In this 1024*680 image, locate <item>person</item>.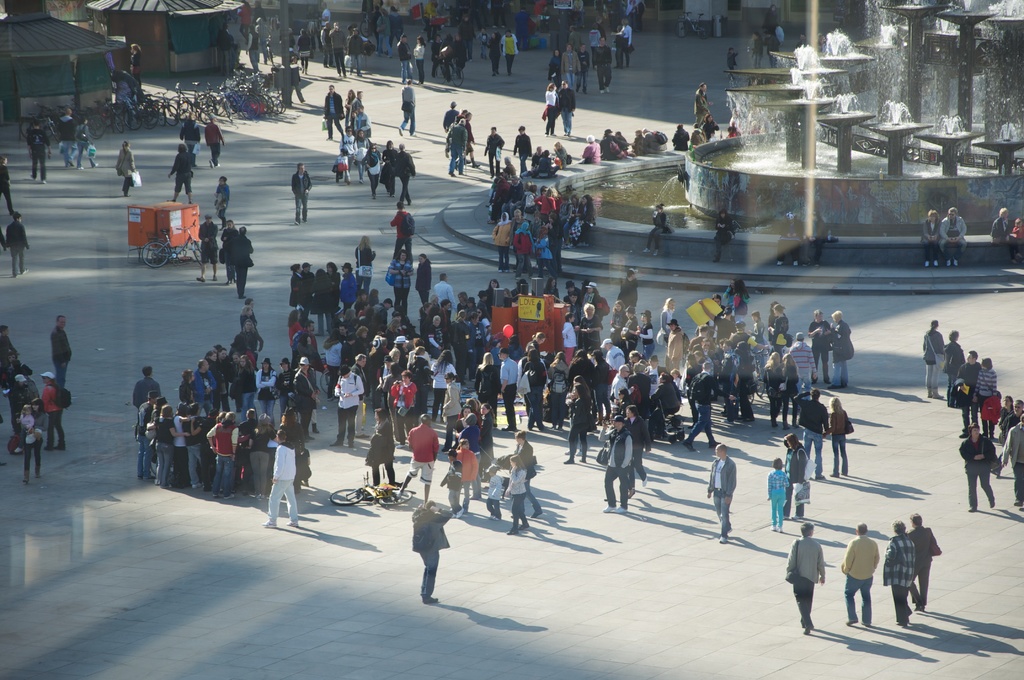
Bounding box: 407/336/431/372.
